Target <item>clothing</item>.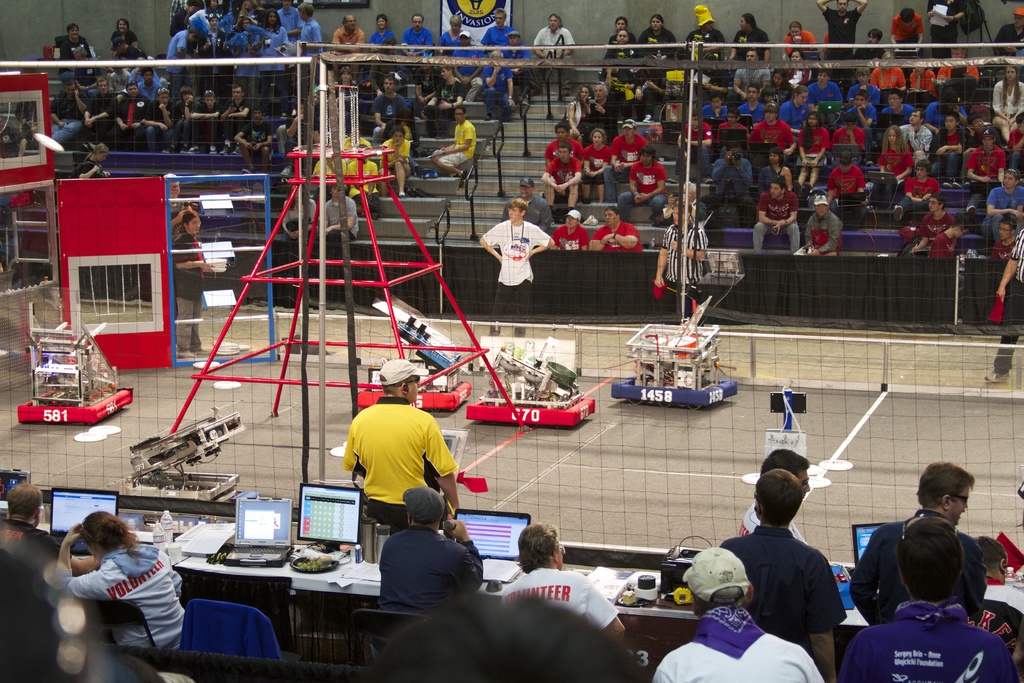
Target region: 449 38 484 105.
